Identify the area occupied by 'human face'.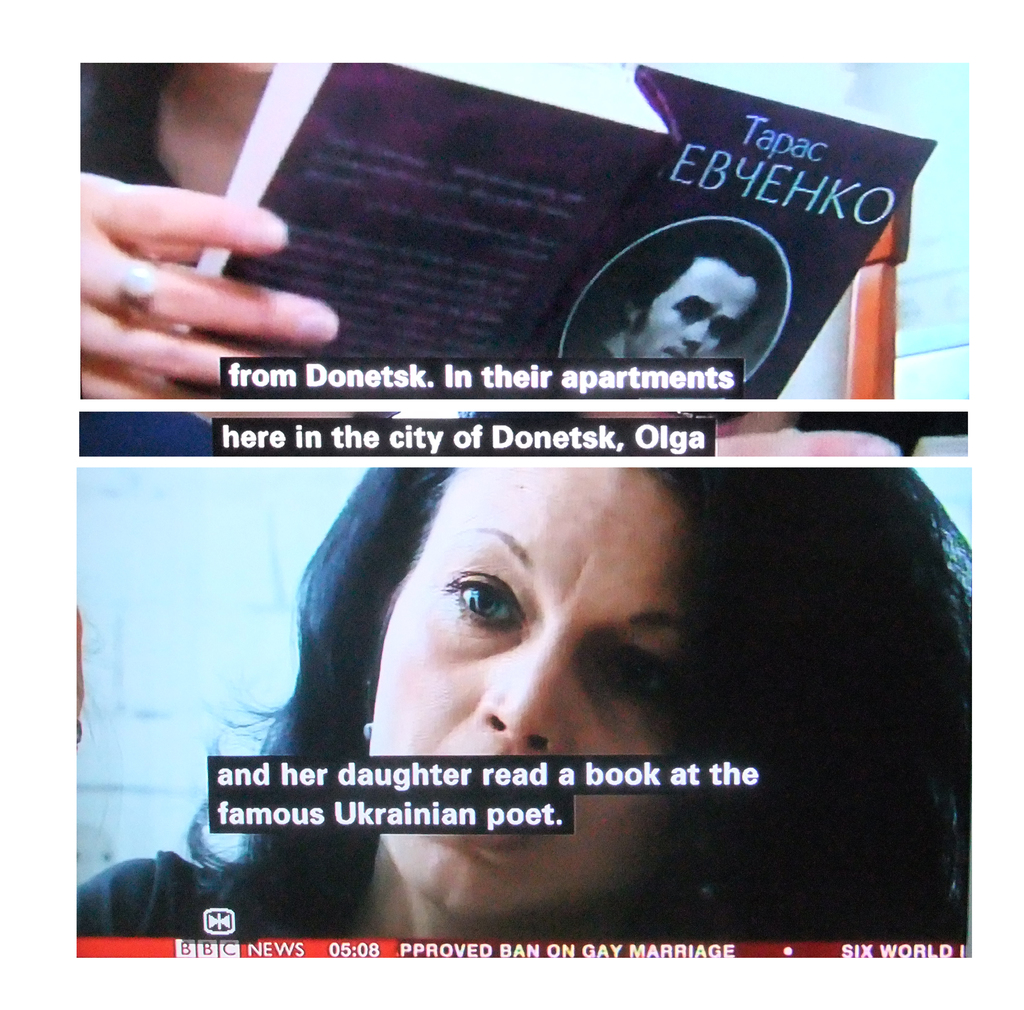
Area: 361 452 691 909.
